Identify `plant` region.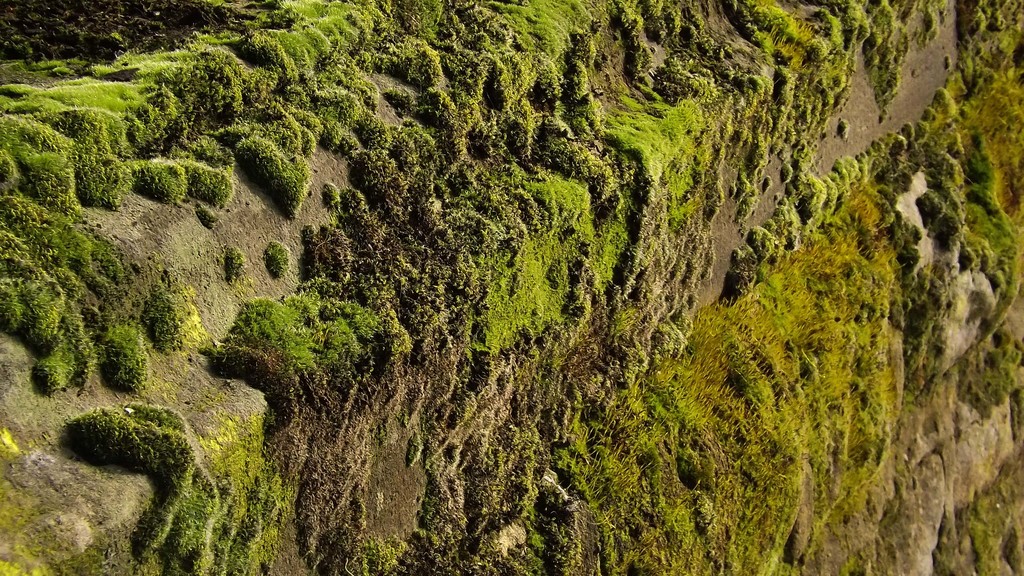
Region: box=[216, 241, 252, 290].
